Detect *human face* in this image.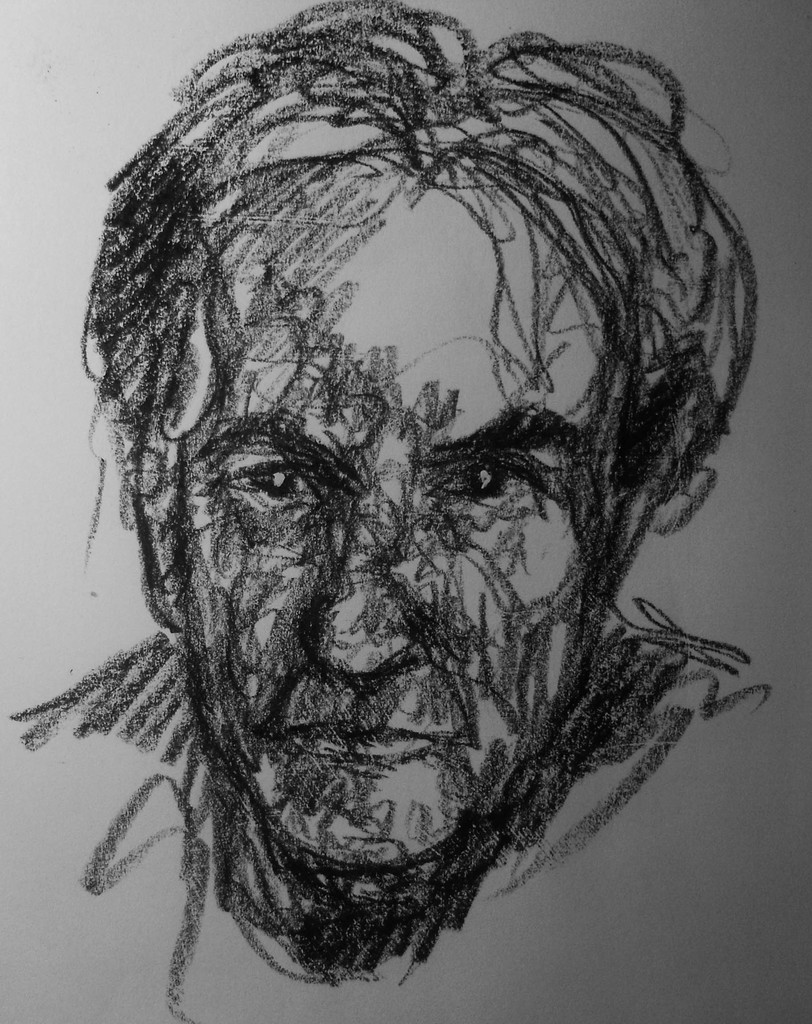
Detection: left=160, top=164, right=626, bottom=869.
